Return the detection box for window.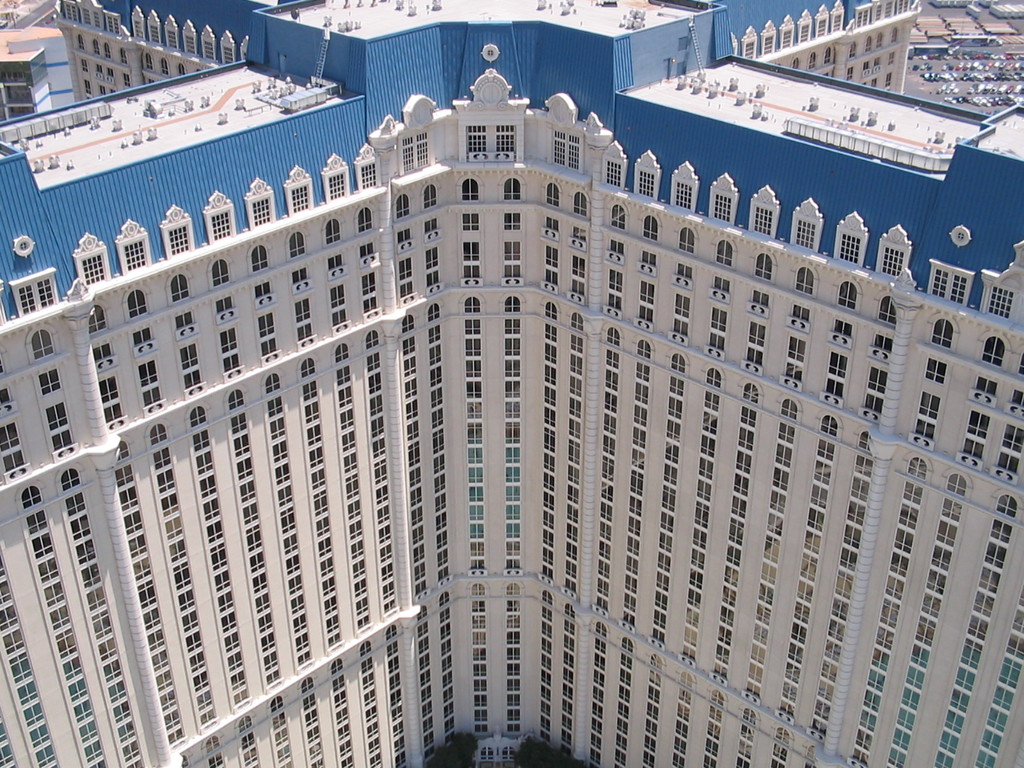
<region>273, 481, 291, 510</region>.
